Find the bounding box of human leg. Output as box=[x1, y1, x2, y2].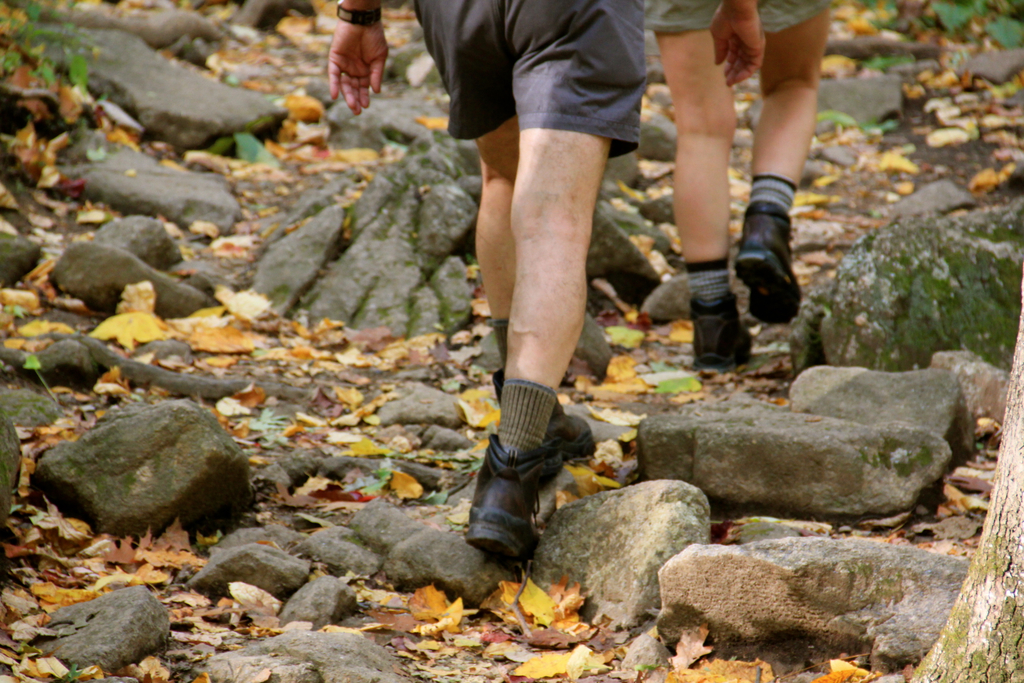
box=[748, 0, 813, 329].
